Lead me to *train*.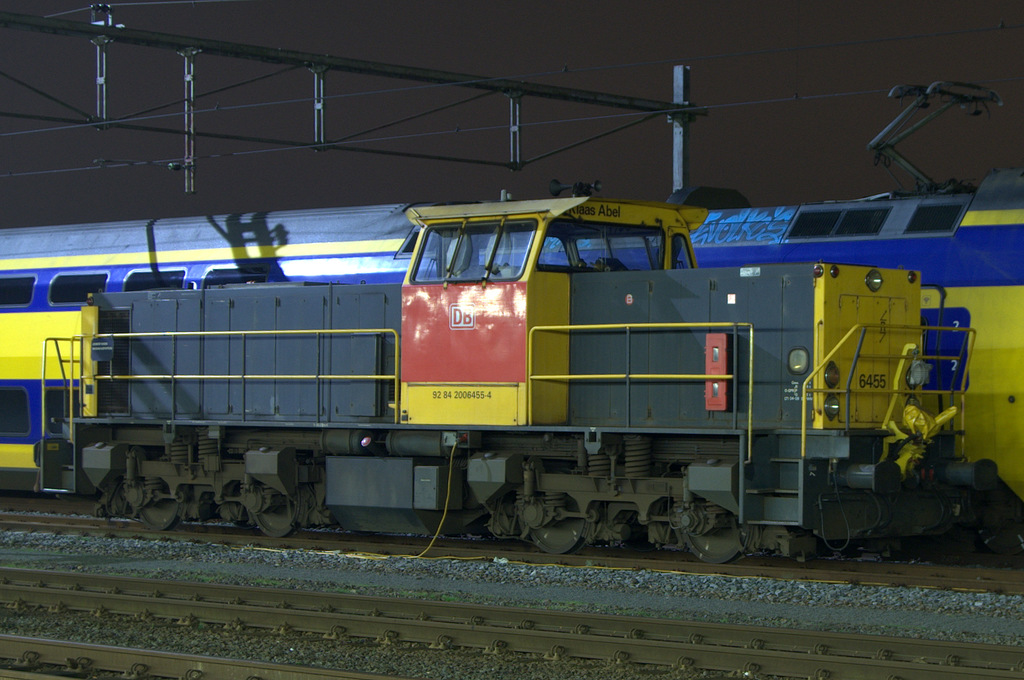
Lead to [left=0, top=81, right=1023, bottom=553].
